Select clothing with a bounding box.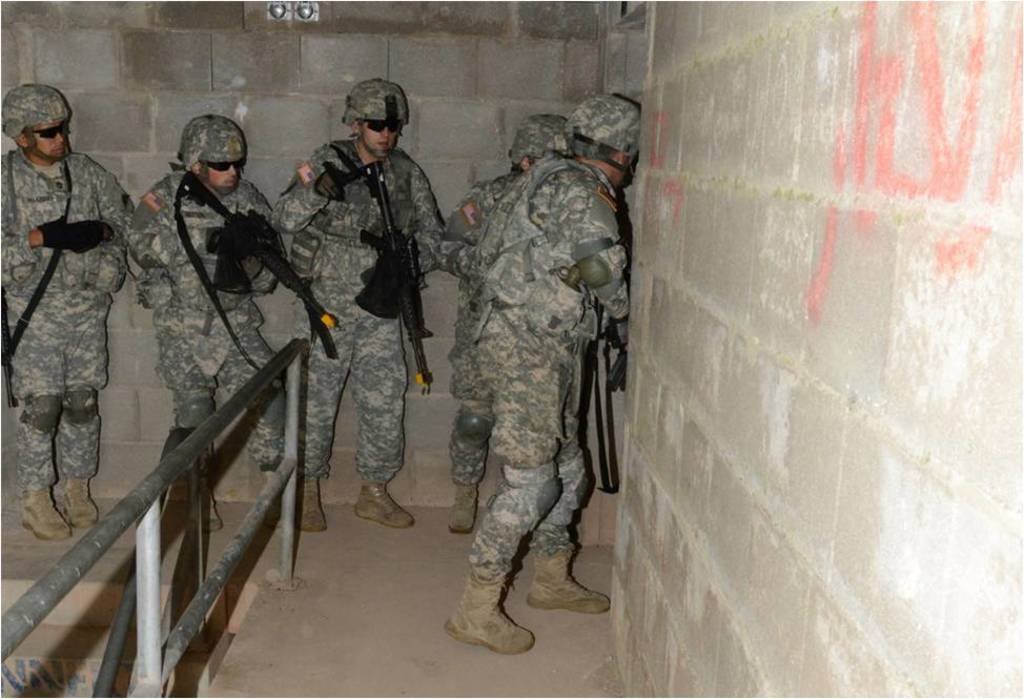
[129, 171, 288, 475].
